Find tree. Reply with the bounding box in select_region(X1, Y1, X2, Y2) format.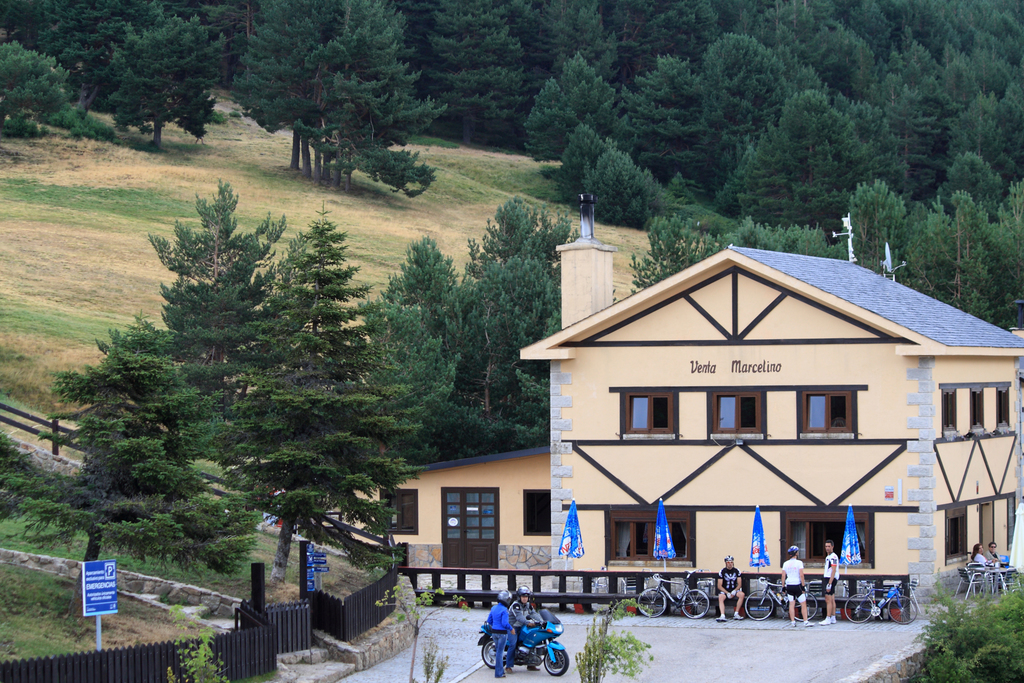
select_region(619, 45, 739, 190).
